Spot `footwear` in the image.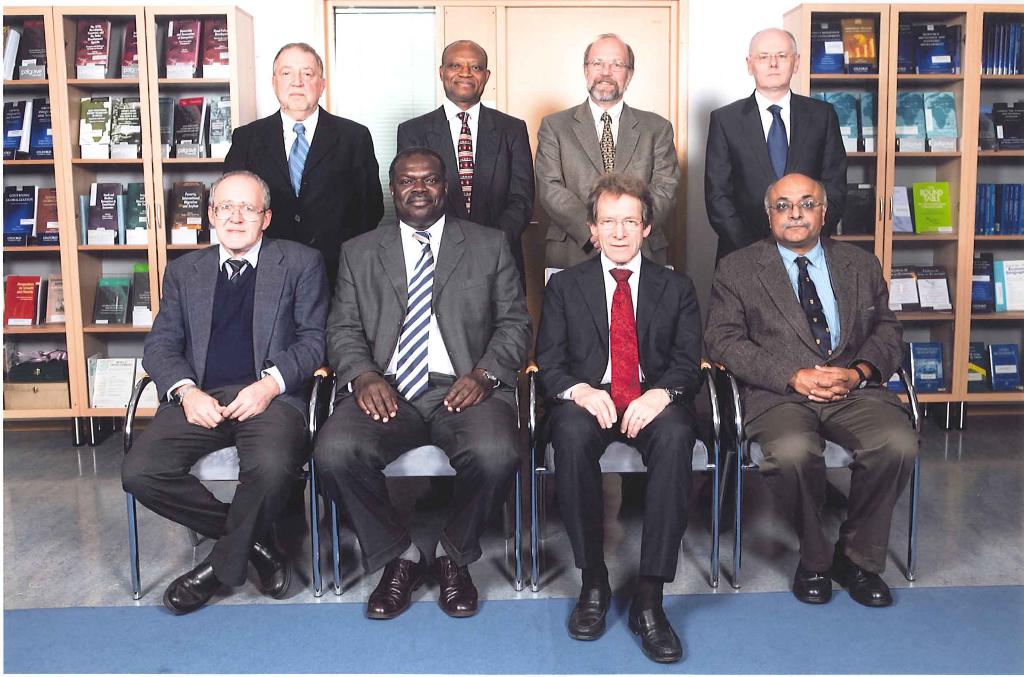
`footwear` found at left=829, top=541, right=891, bottom=607.
